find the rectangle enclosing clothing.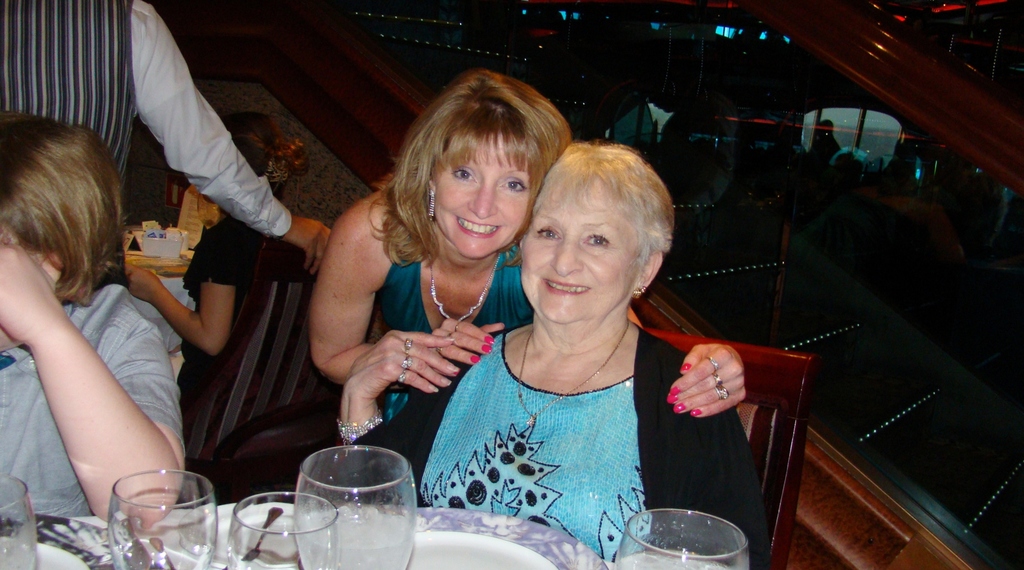
select_region(355, 325, 773, 564).
